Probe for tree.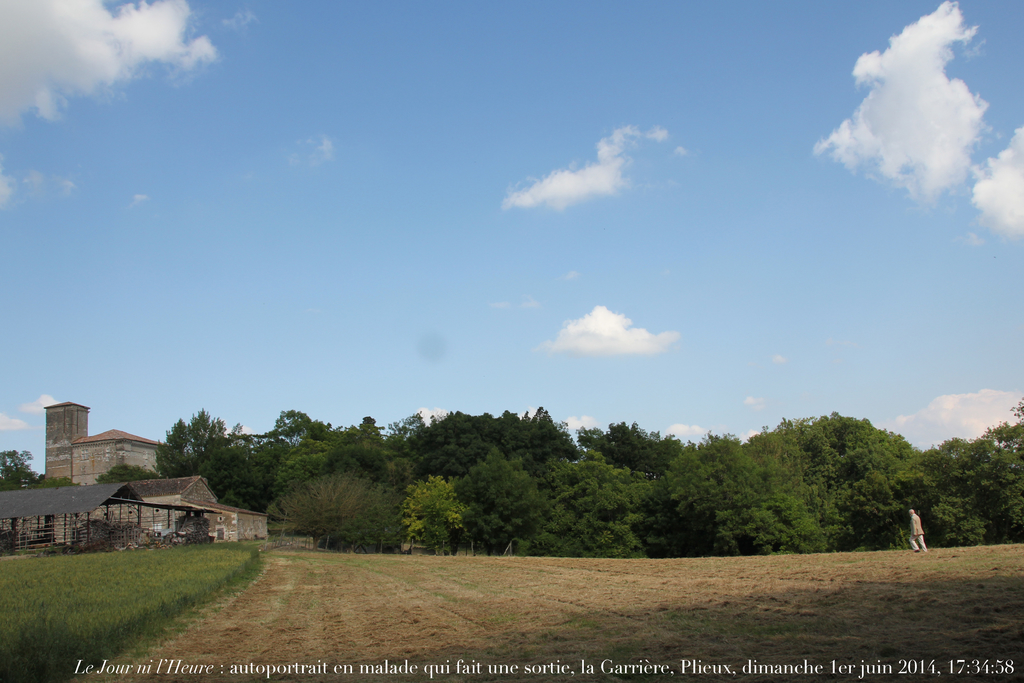
Probe result: box=[465, 457, 536, 557].
